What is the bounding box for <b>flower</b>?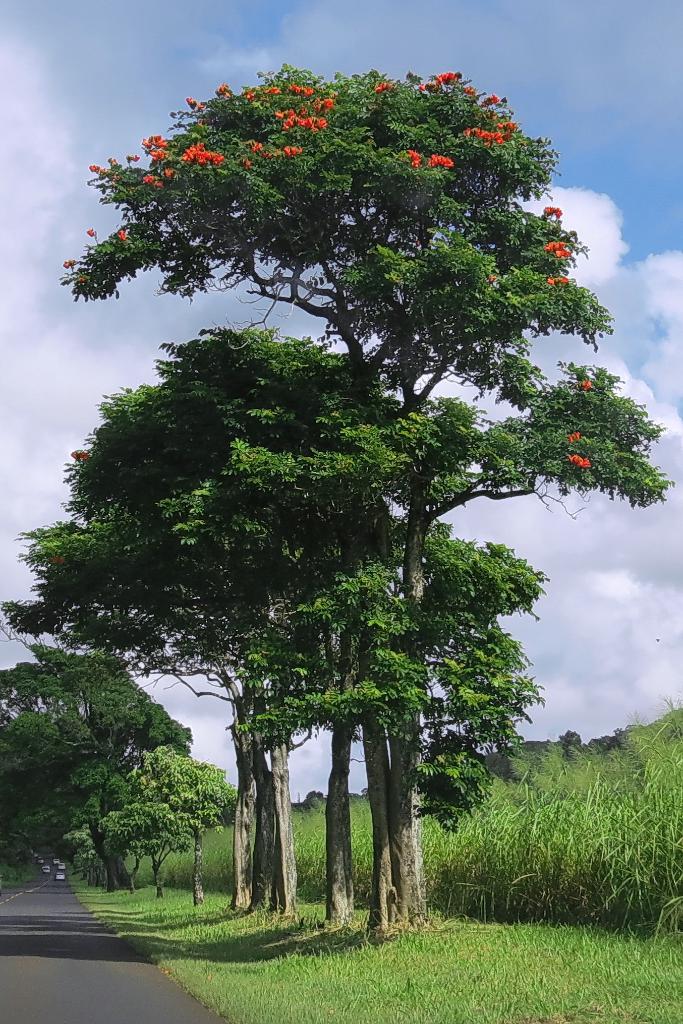
bbox=[108, 154, 119, 164].
